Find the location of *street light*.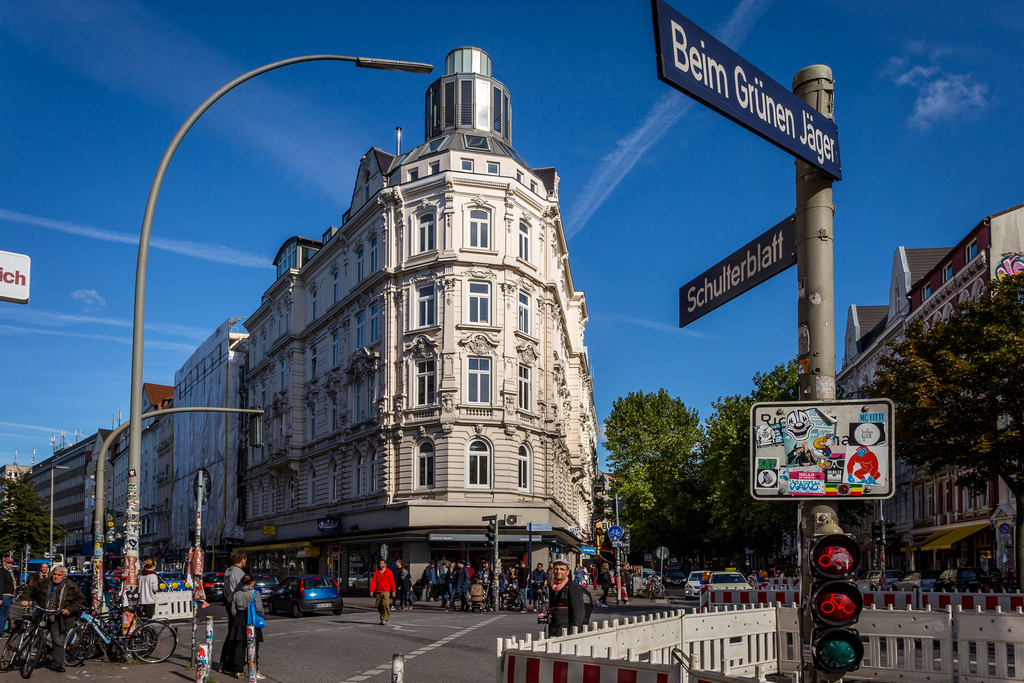
Location: pyautogui.locateOnScreen(49, 459, 74, 570).
